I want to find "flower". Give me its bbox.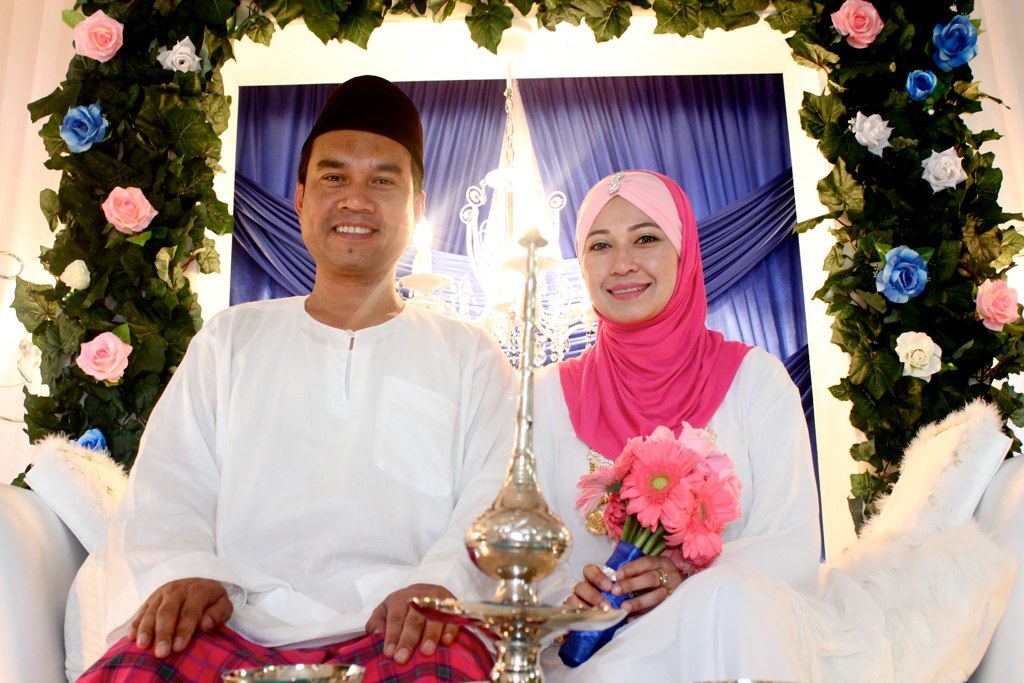
x1=875 y1=242 x2=935 y2=304.
